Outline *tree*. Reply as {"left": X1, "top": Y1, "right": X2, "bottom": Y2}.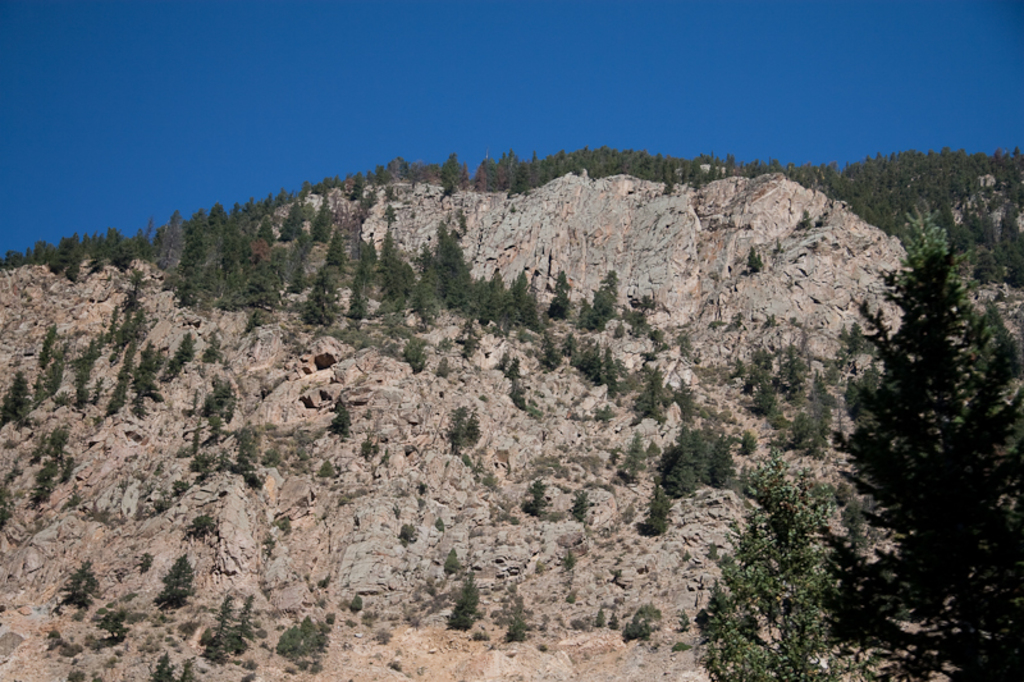
{"left": 567, "top": 485, "right": 593, "bottom": 527}.
